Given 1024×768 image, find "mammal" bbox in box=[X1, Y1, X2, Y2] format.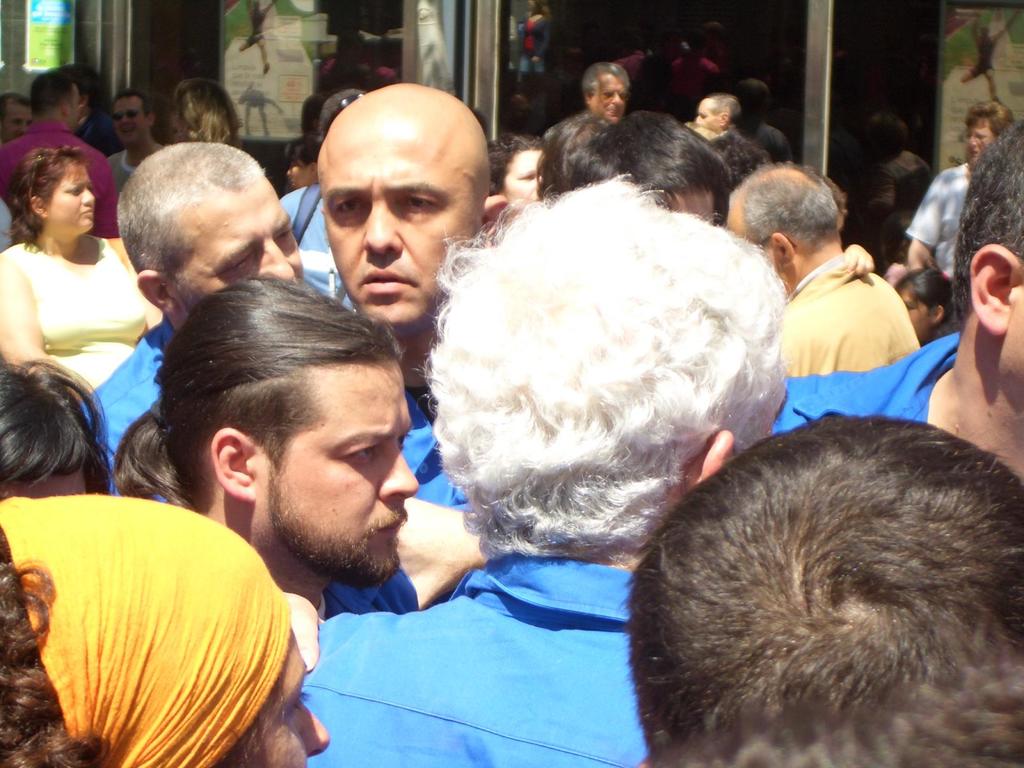
box=[0, 495, 332, 767].
